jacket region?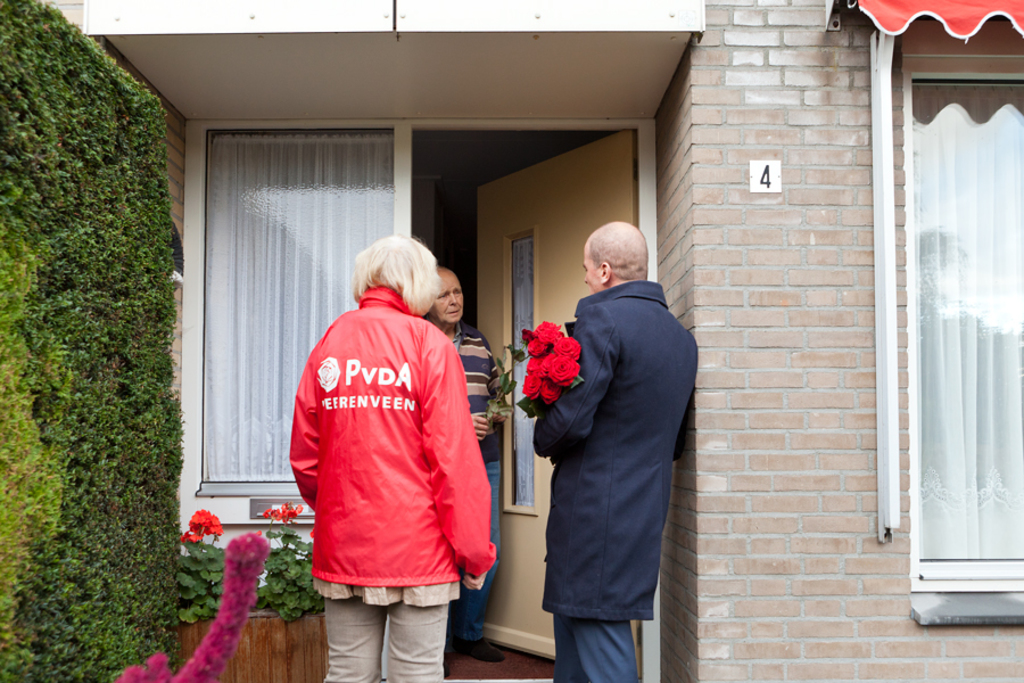
288/253/487/604
